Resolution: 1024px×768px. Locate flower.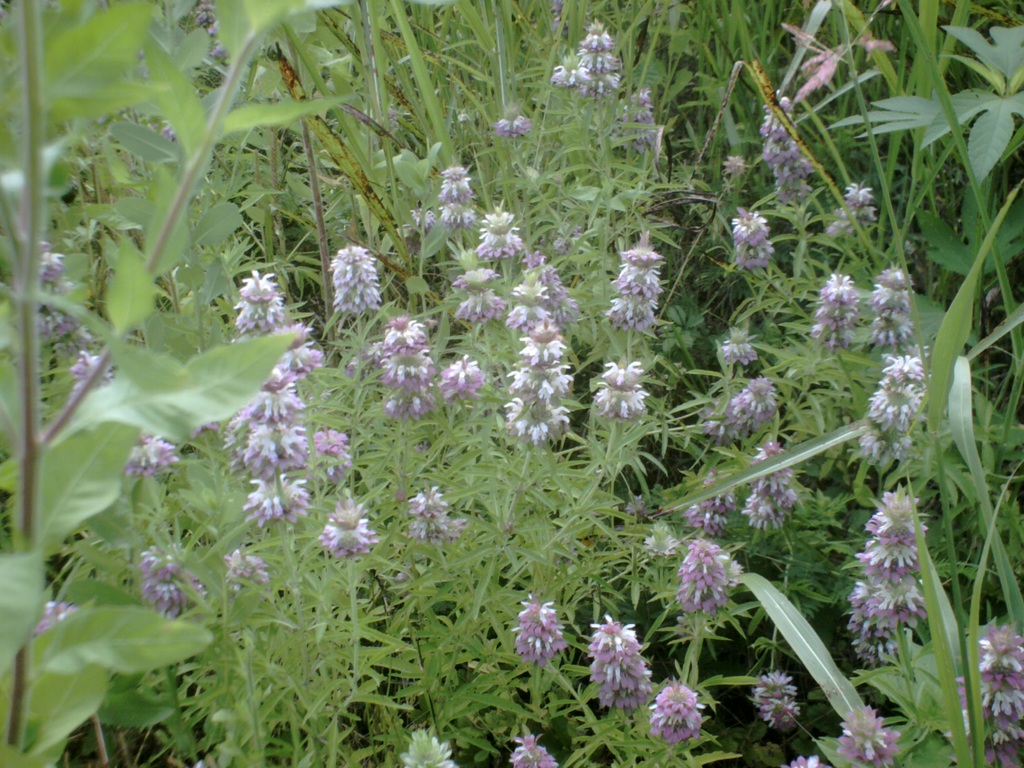
719:347:758:364.
